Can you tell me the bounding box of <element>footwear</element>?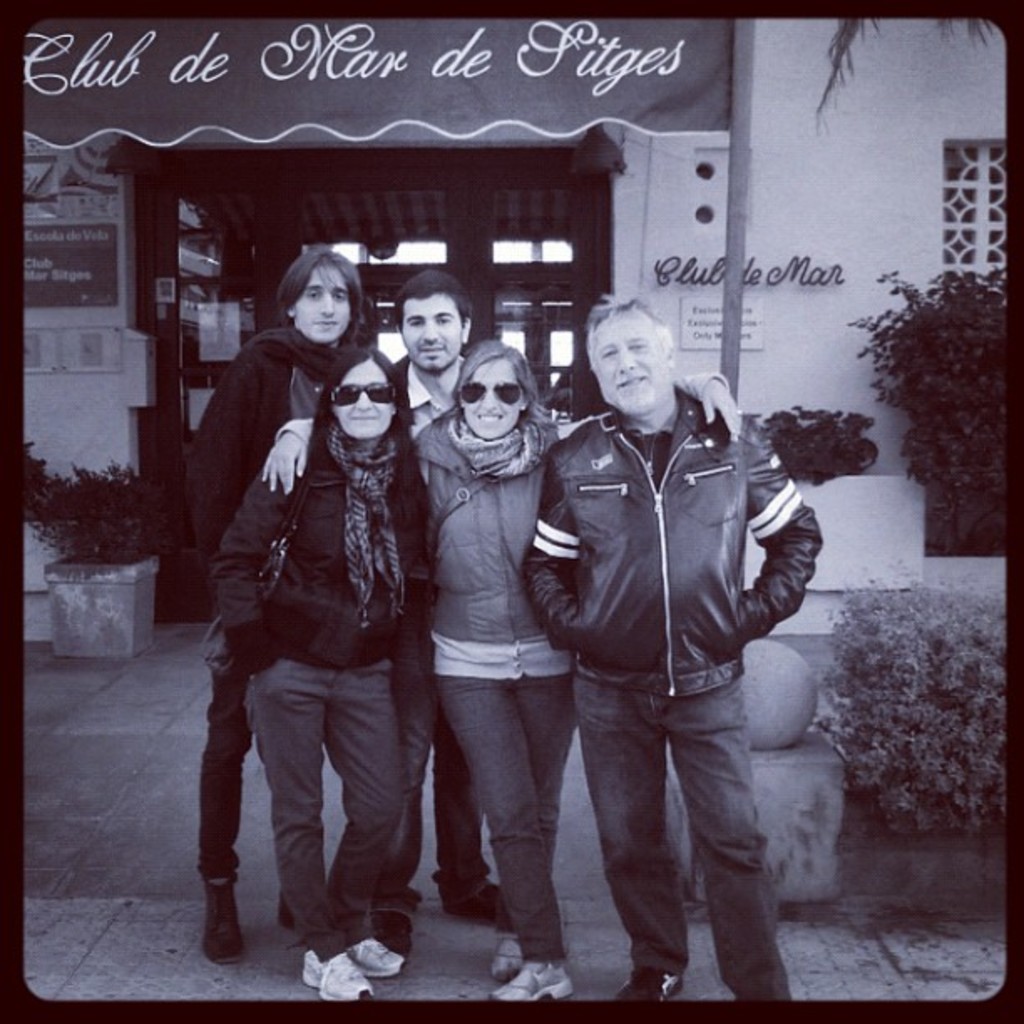
pyautogui.locateOnScreen(351, 934, 407, 977).
